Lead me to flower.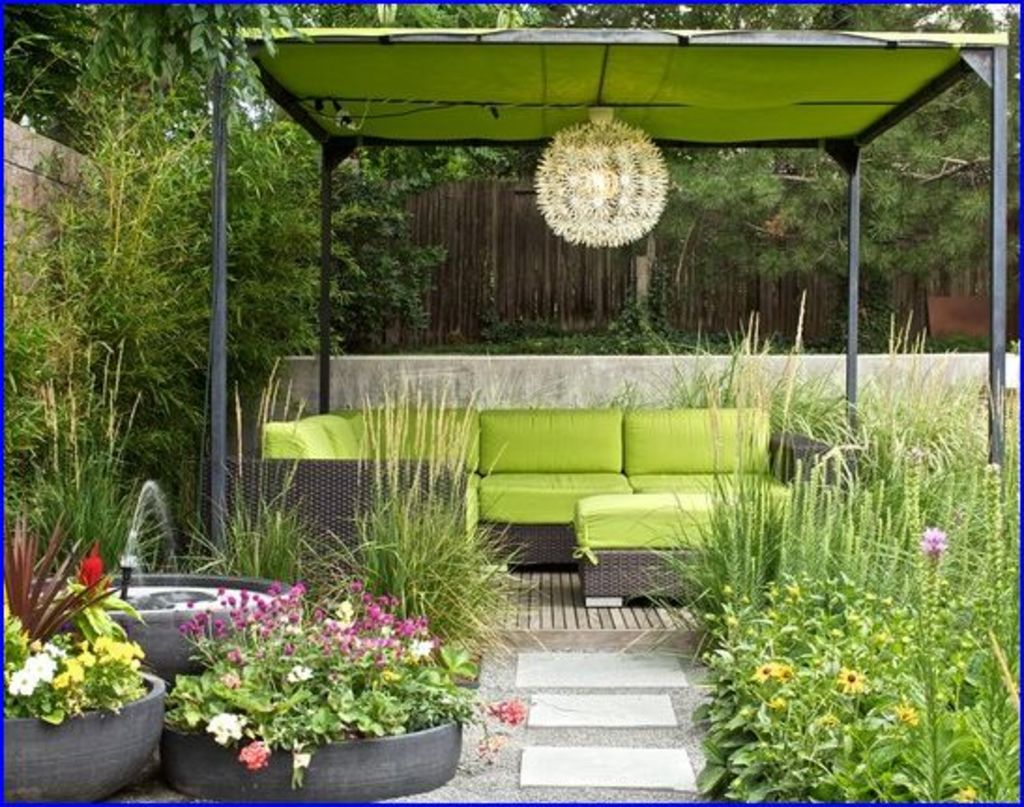
Lead to (x1=288, y1=749, x2=311, y2=770).
